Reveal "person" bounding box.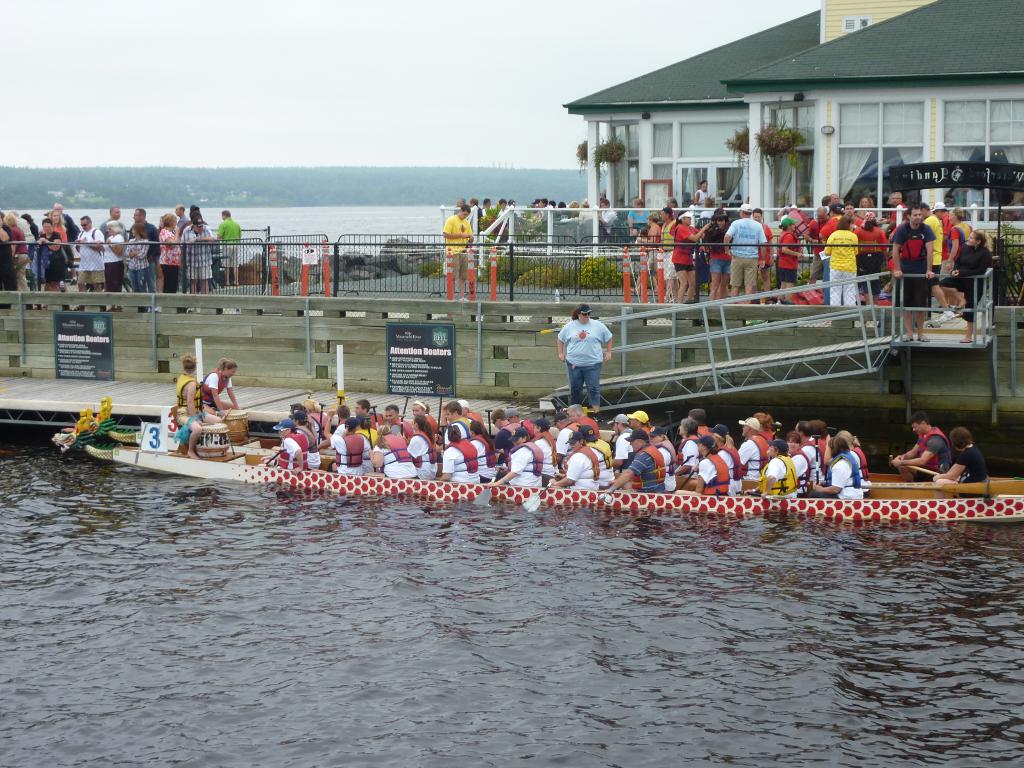
Revealed: region(444, 405, 472, 450).
